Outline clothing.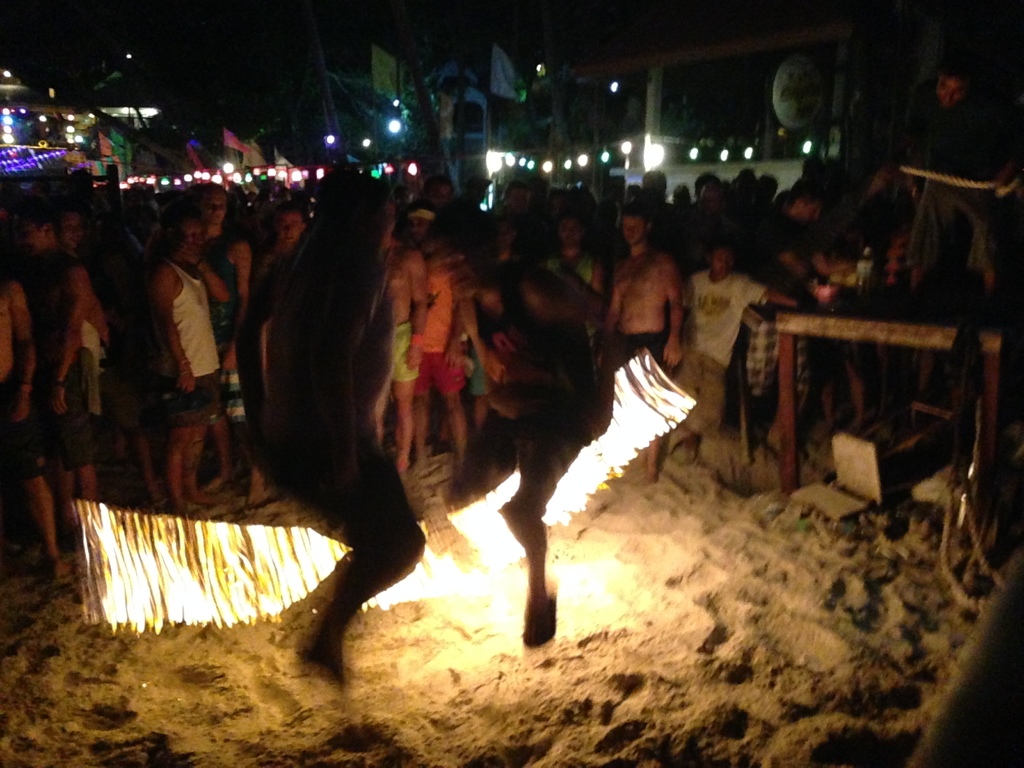
Outline: rect(612, 319, 653, 380).
